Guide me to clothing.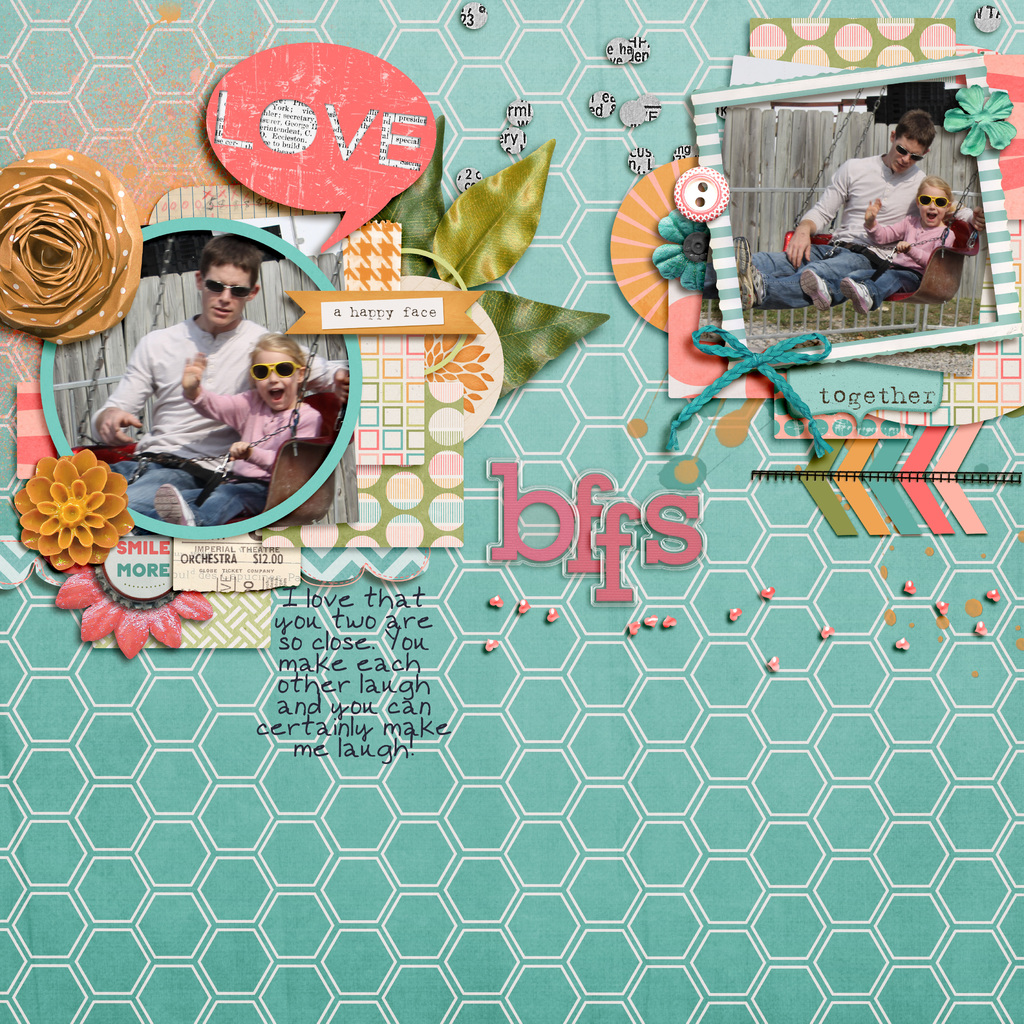
Guidance: (723, 248, 854, 302).
